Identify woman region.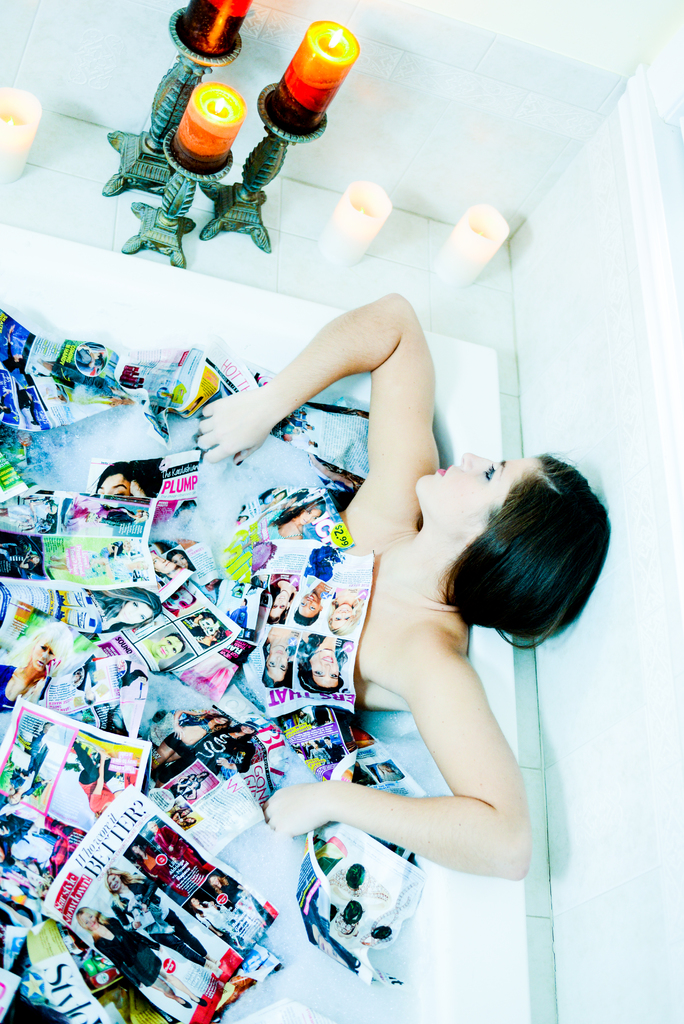
Region: Rect(147, 705, 263, 784).
